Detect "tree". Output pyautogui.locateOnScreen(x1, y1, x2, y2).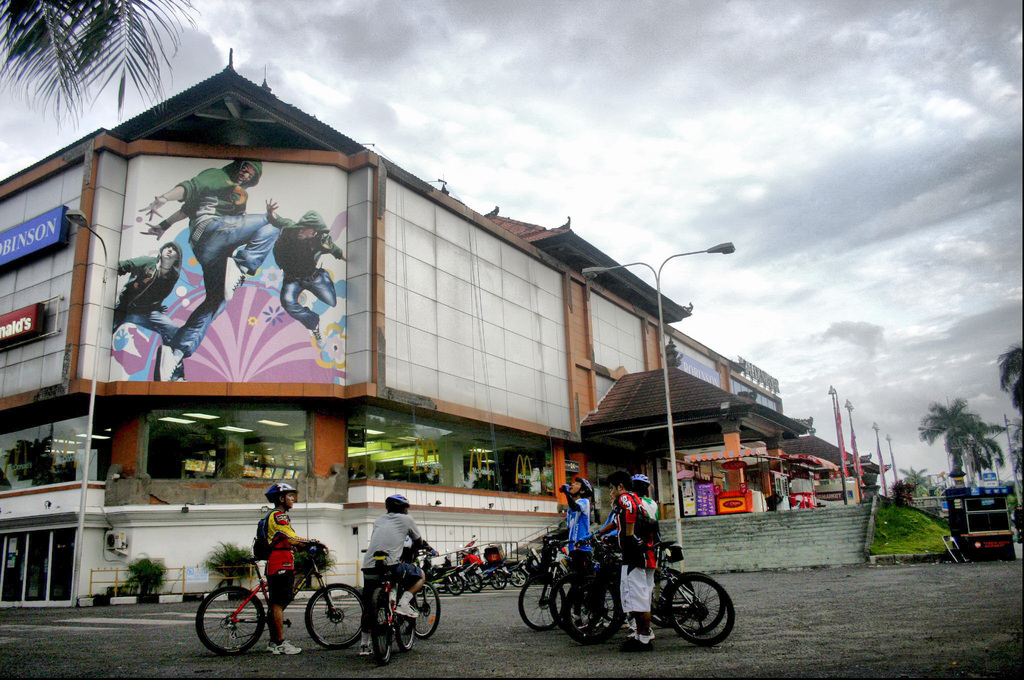
pyautogui.locateOnScreen(0, 0, 212, 127).
